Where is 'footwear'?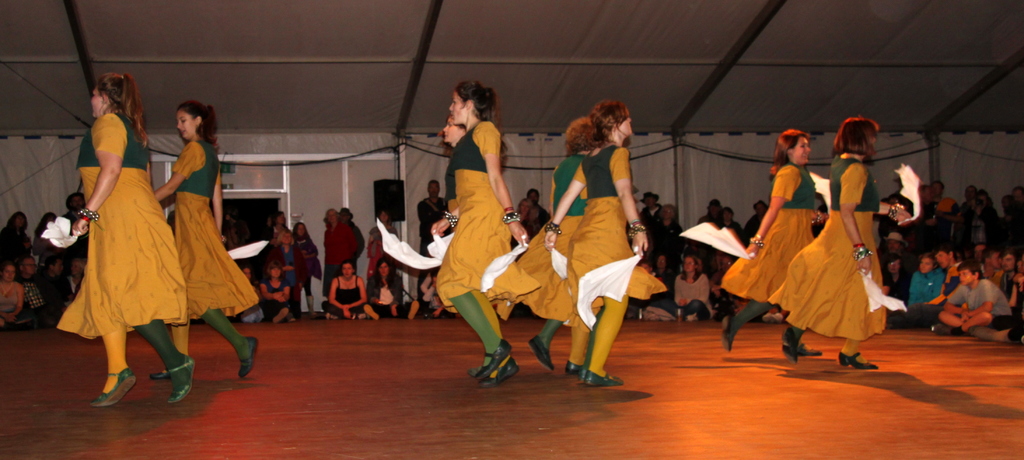
{"x1": 719, "y1": 314, "x2": 732, "y2": 354}.
